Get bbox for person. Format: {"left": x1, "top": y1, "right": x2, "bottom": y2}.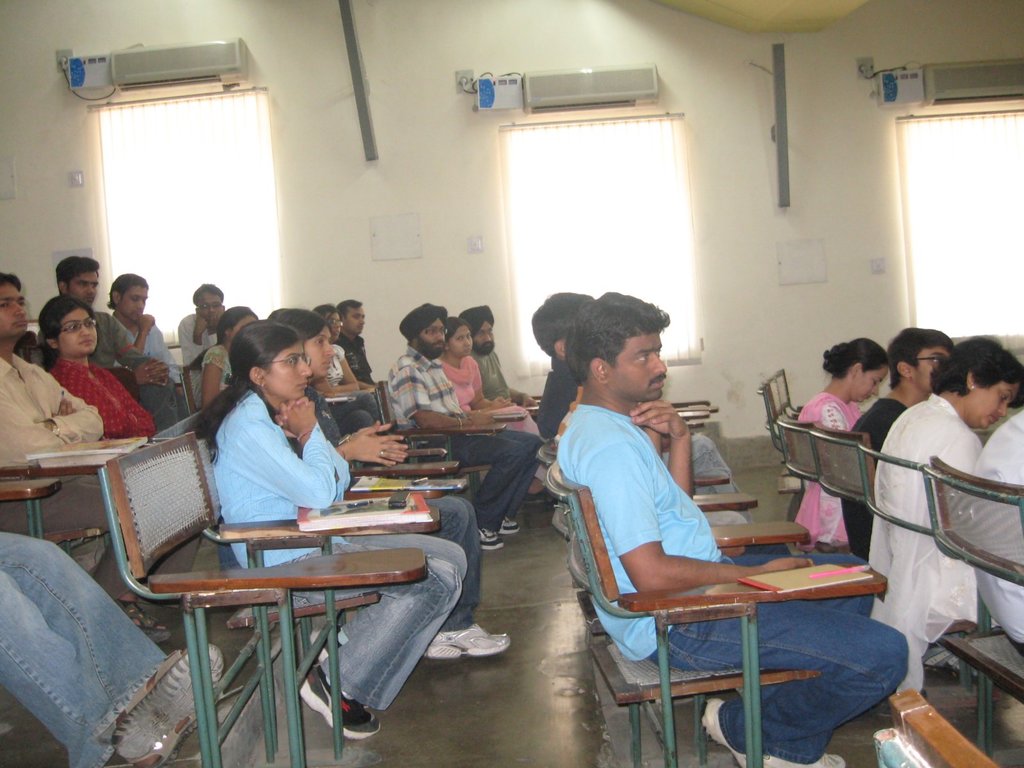
{"left": 872, "top": 332, "right": 1023, "bottom": 689}.
